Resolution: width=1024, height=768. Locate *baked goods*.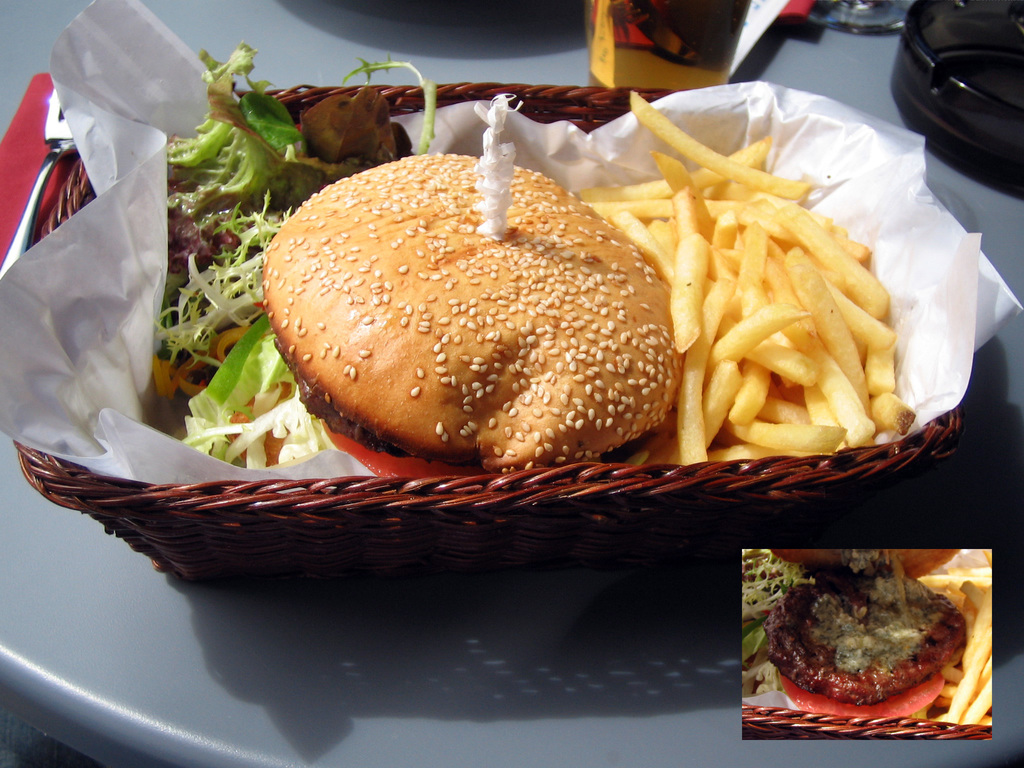
253/154/696/482.
